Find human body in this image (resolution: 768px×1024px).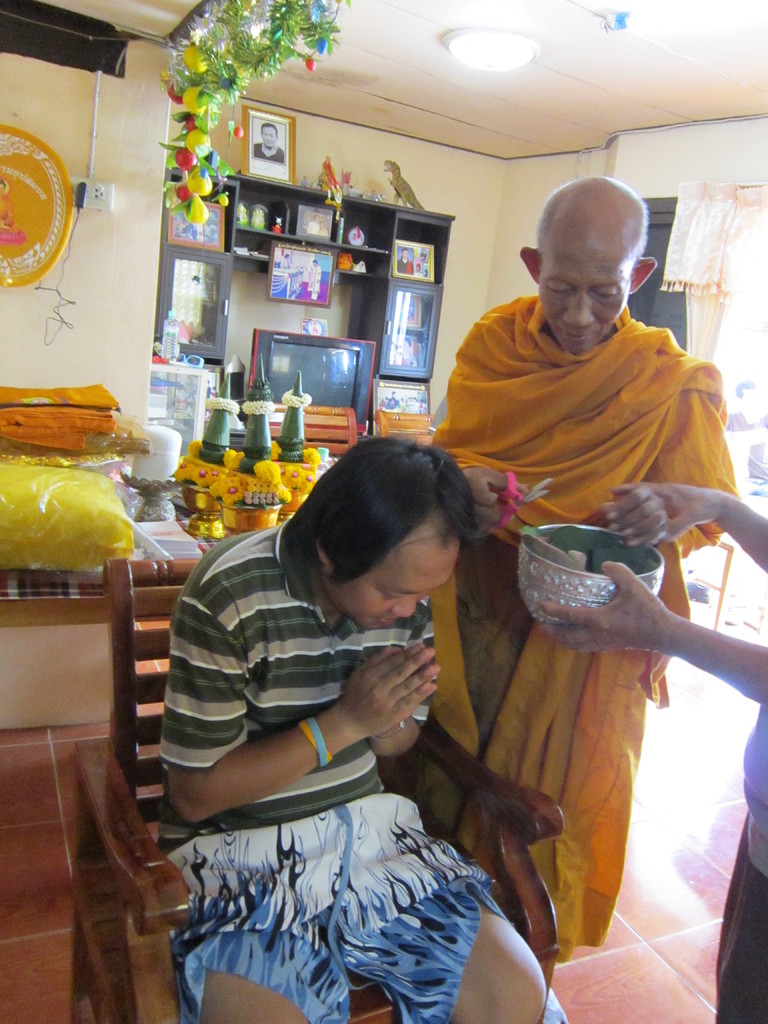
box(116, 466, 548, 954).
